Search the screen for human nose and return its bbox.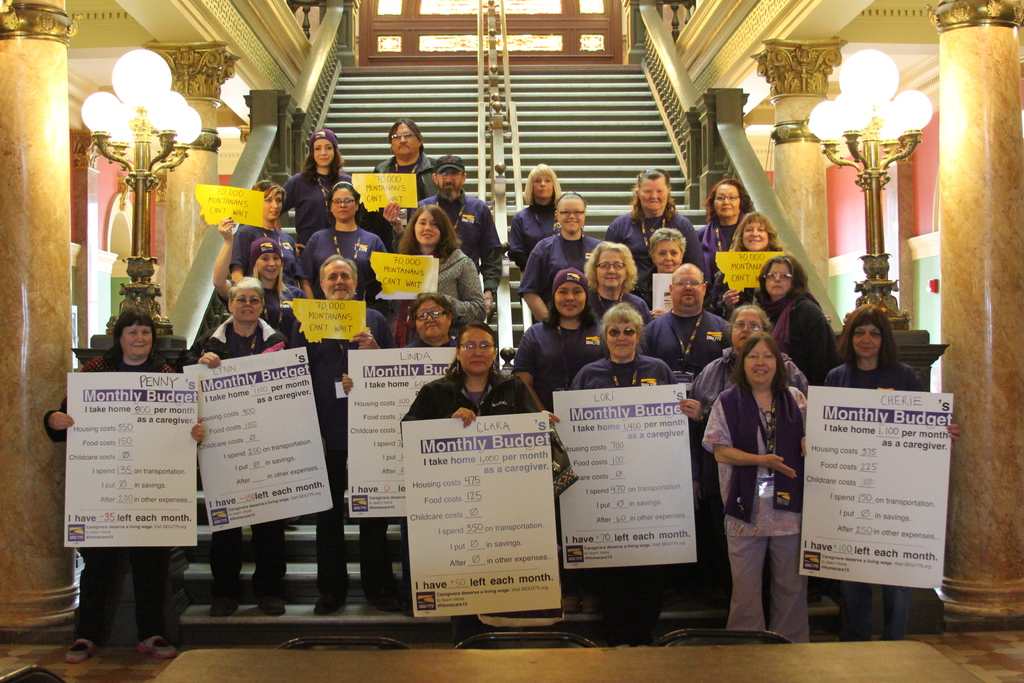
Found: (444, 176, 452, 181).
